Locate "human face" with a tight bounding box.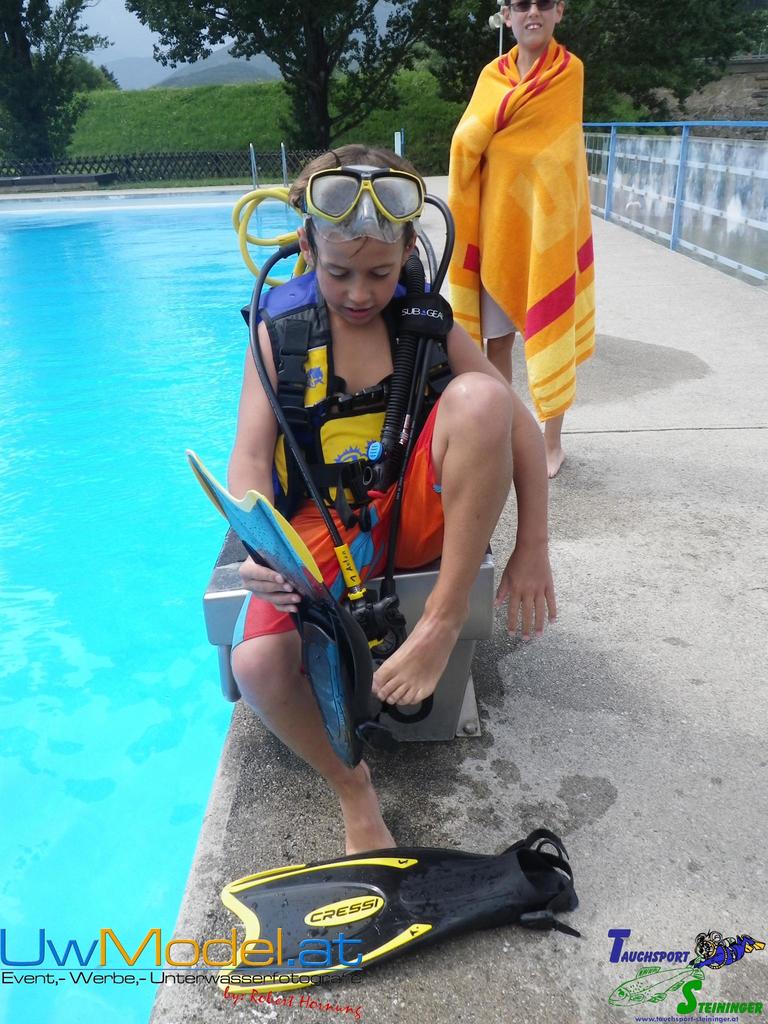
[x1=317, y1=241, x2=401, y2=323].
